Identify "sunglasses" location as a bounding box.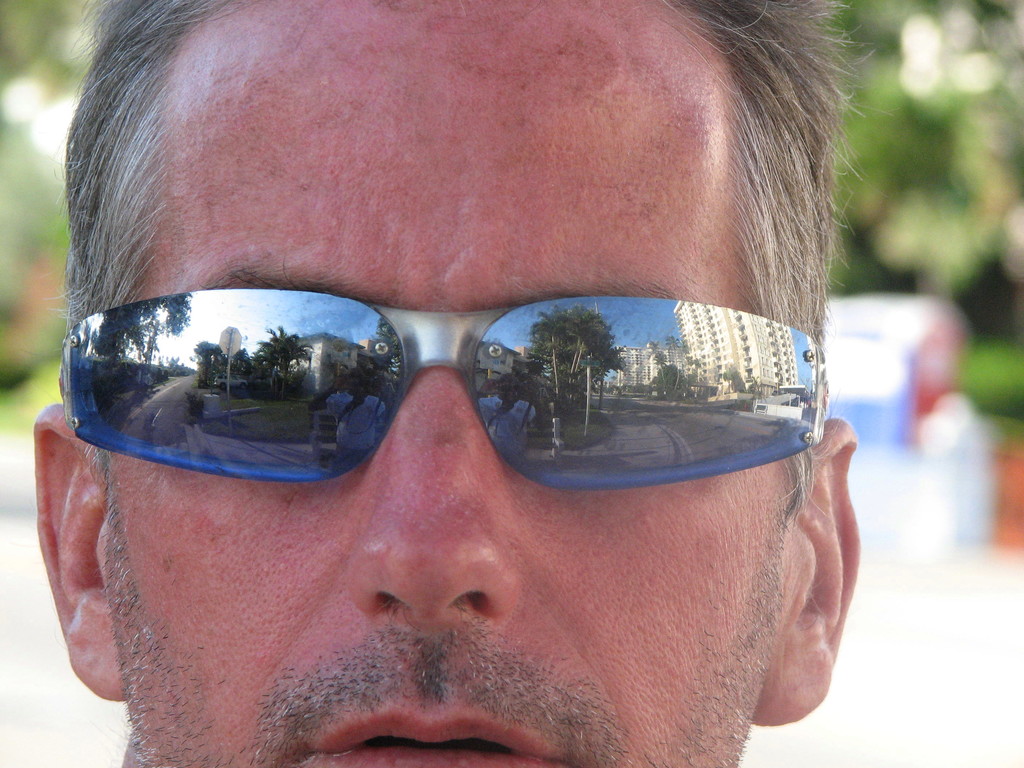
<bbox>59, 286, 829, 489</bbox>.
